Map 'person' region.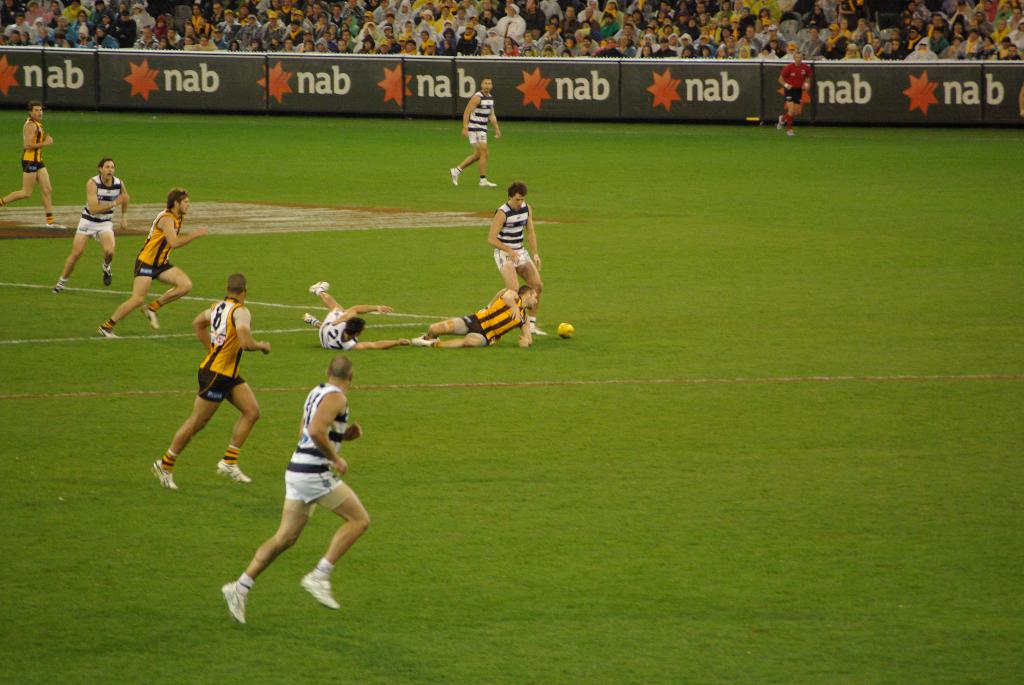
Mapped to [left=159, top=273, right=268, bottom=492].
